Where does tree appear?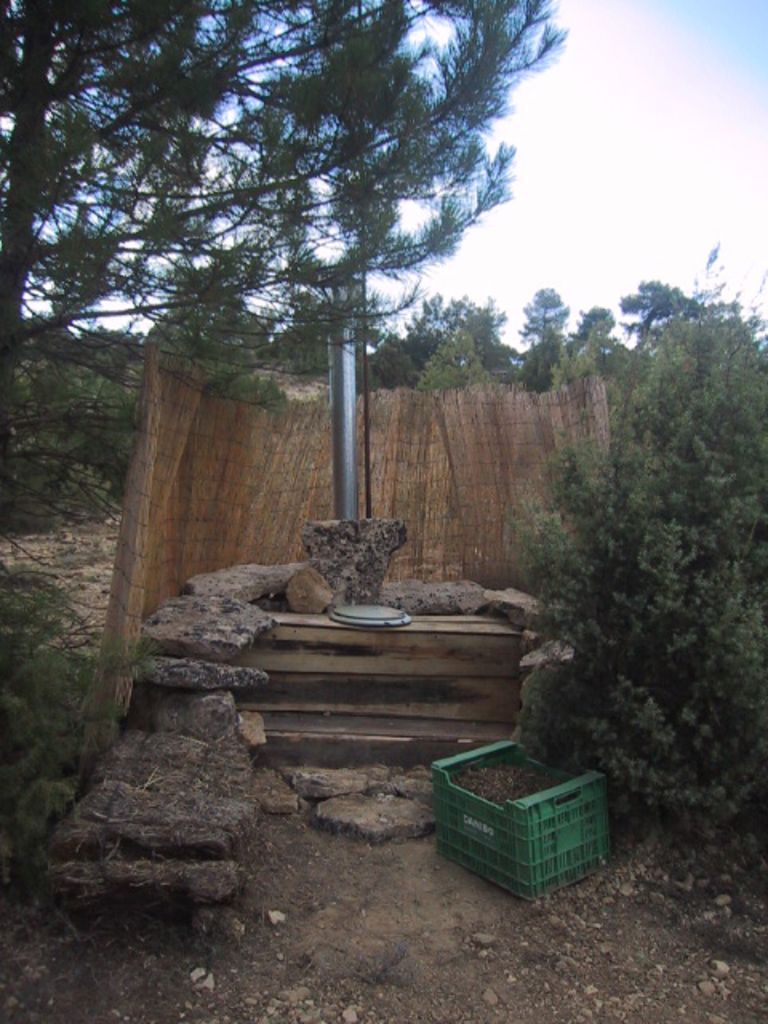
Appears at [627, 280, 731, 381].
